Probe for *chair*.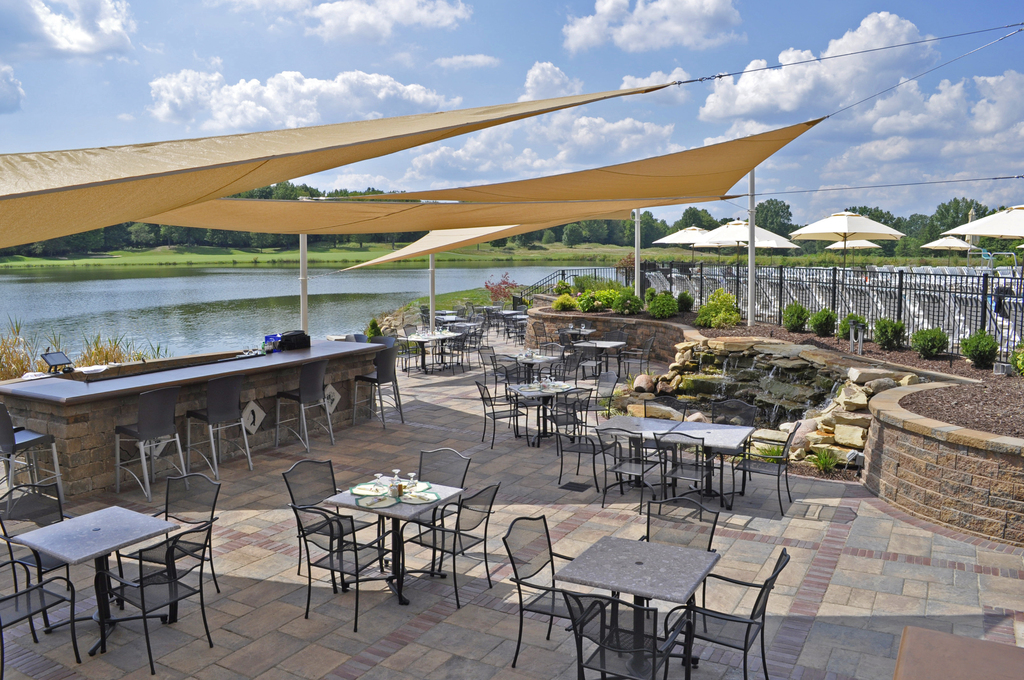
Probe result: bbox=[548, 403, 626, 488].
